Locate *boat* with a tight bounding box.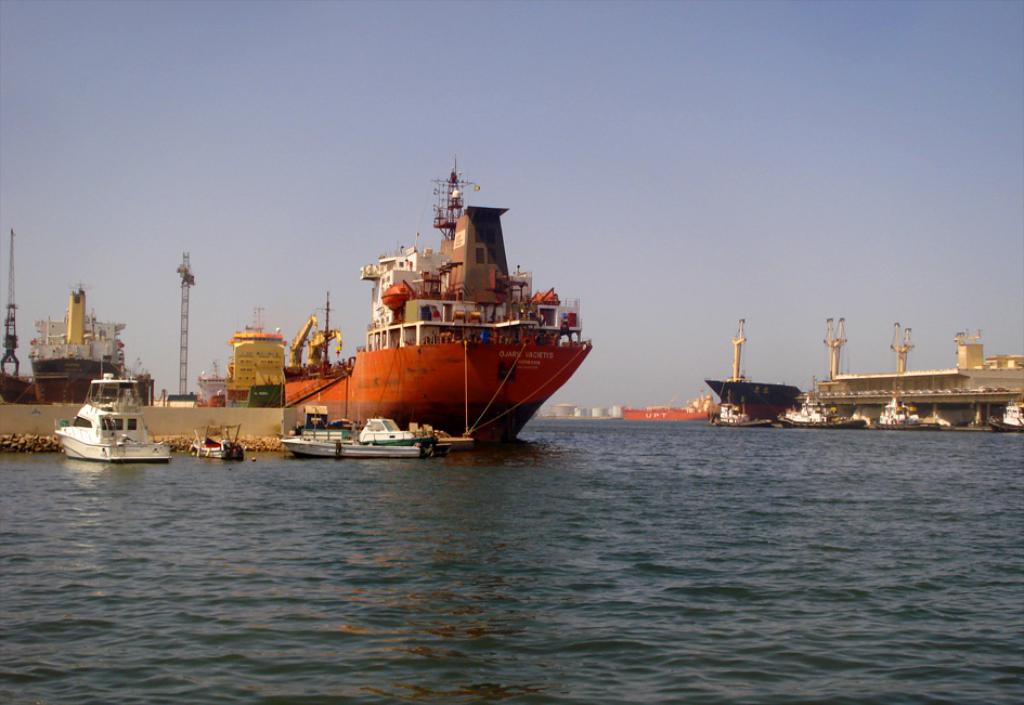
BBox(52, 376, 165, 464).
